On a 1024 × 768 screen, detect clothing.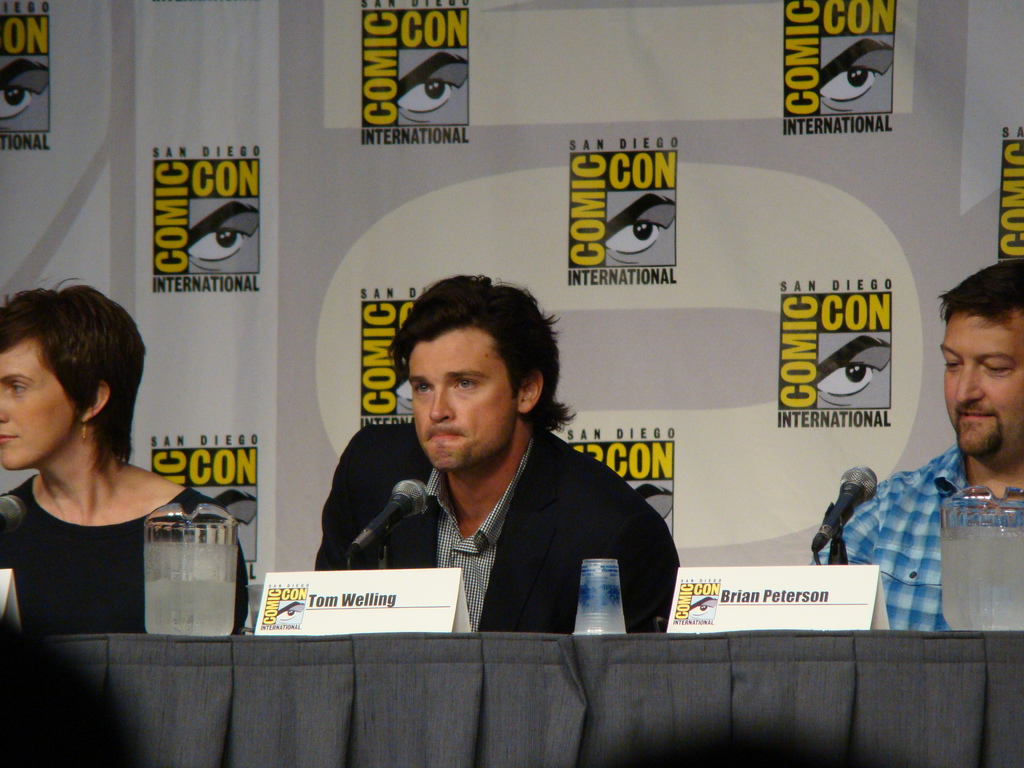
298,412,697,631.
